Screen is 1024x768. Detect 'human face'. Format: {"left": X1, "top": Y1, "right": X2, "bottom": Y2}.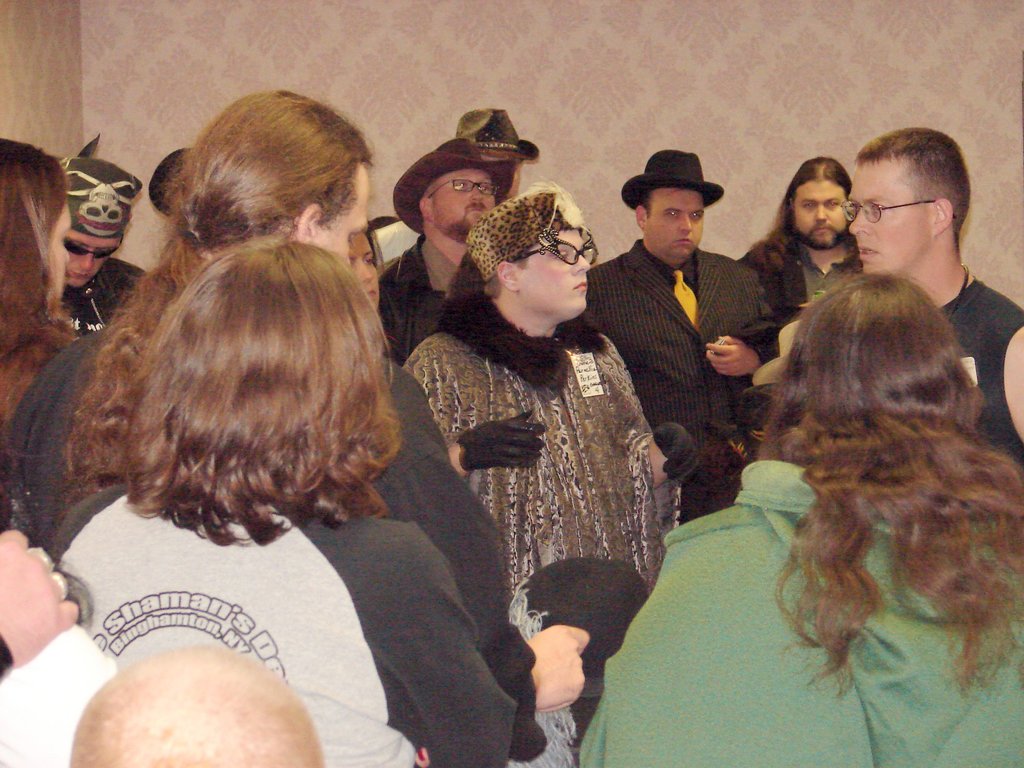
{"left": 847, "top": 159, "right": 931, "bottom": 274}.
